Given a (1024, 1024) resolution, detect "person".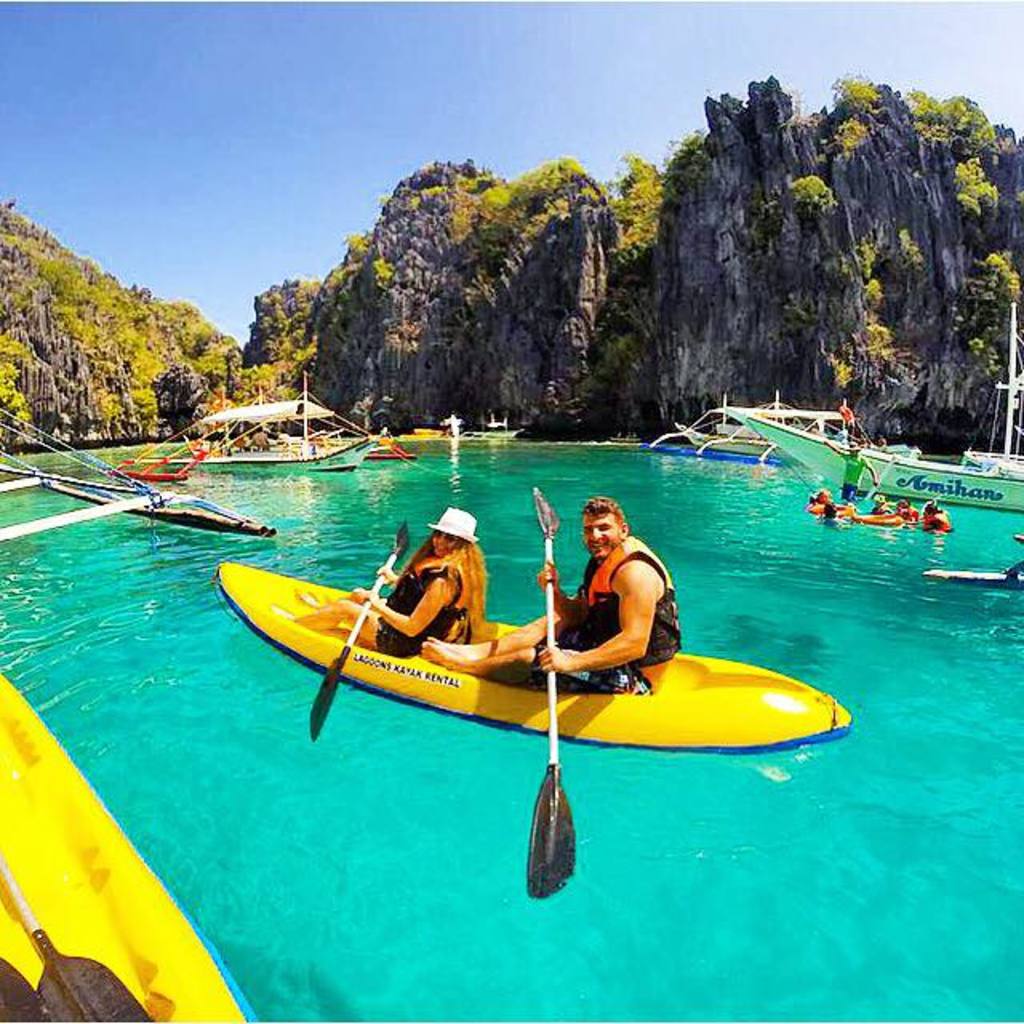
Rect(384, 530, 501, 666).
